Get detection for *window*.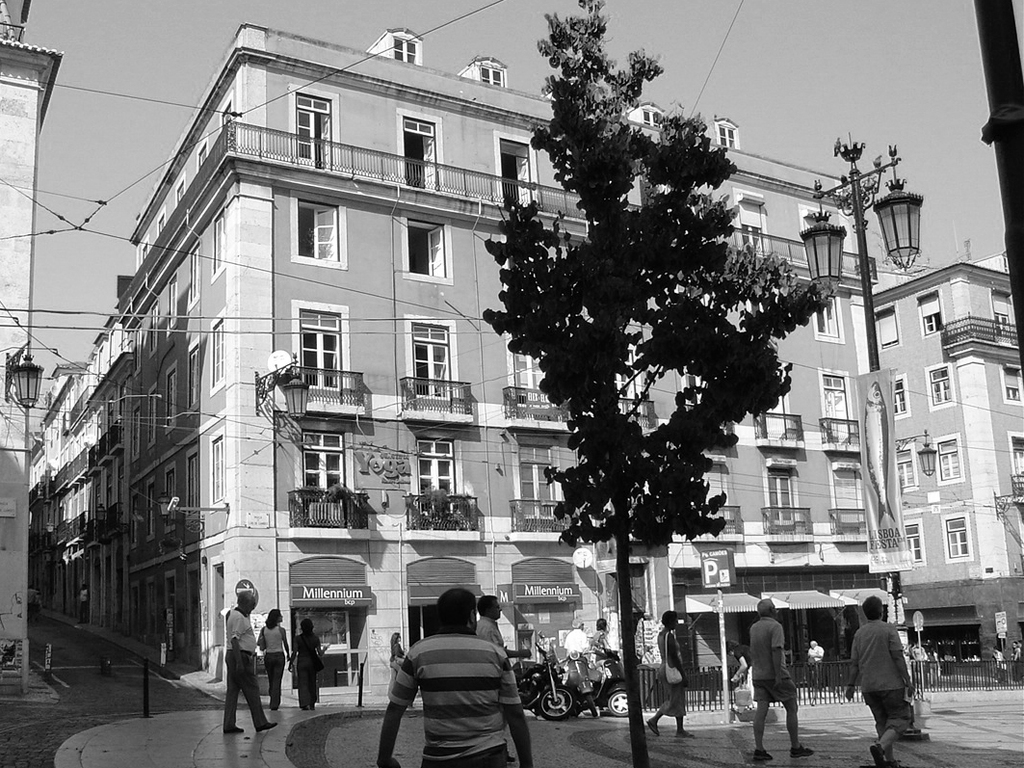
Detection: bbox=[816, 367, 859, 444].
